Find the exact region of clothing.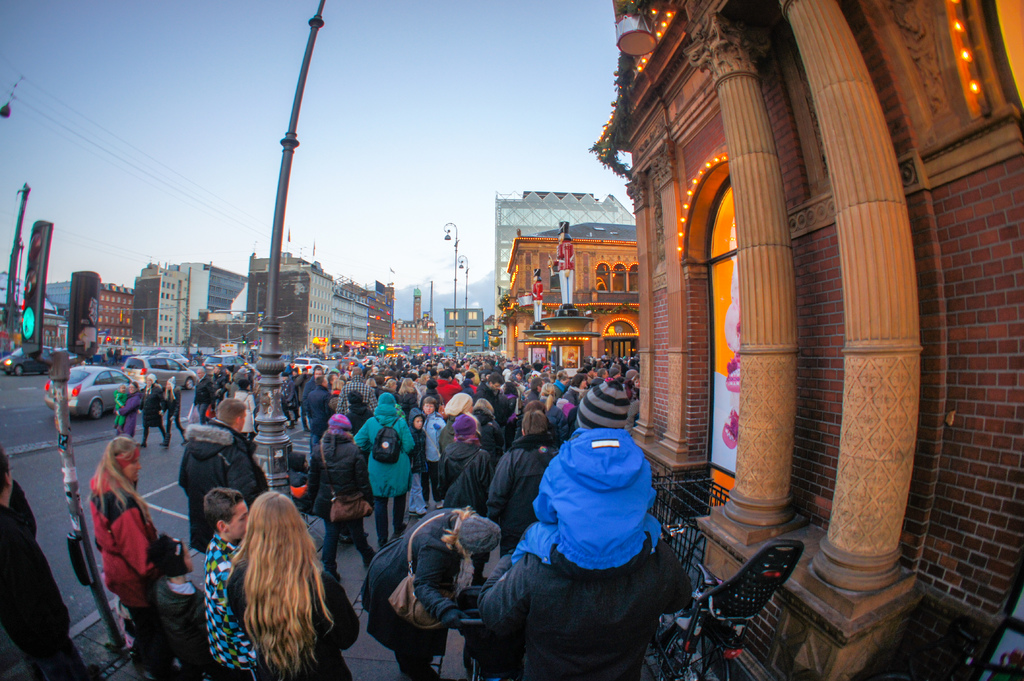
Exact region: Rect(428, 442, 498, 522).
